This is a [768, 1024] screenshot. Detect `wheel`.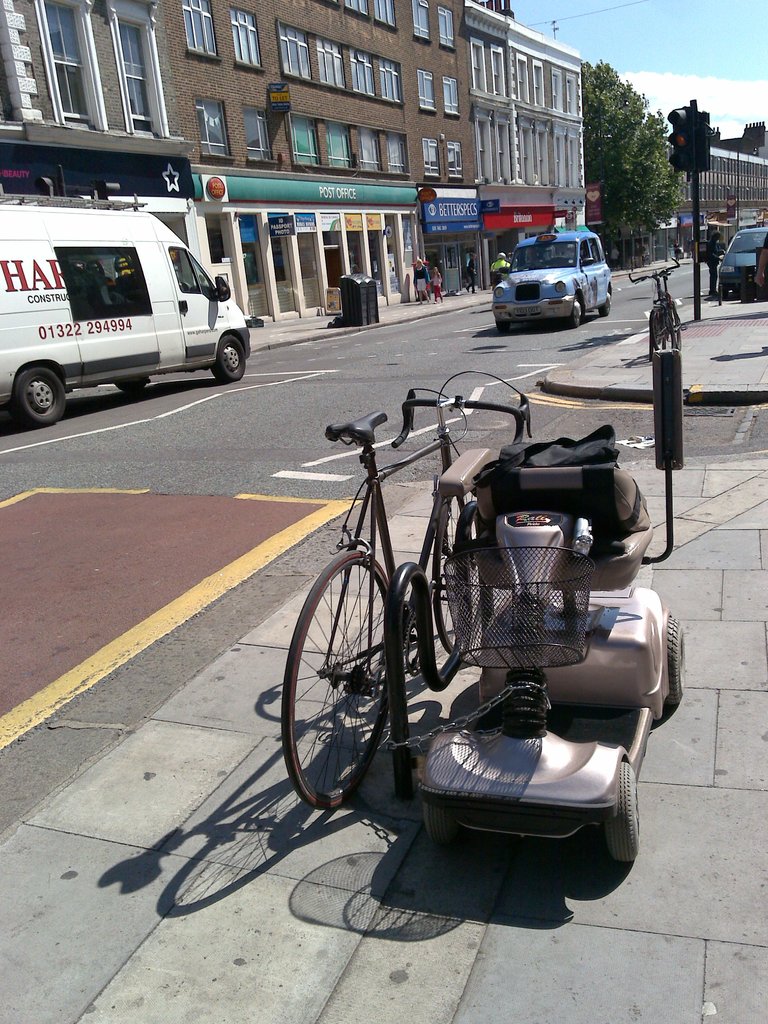
x1=14, y1=363, x2=70, y2=429.
